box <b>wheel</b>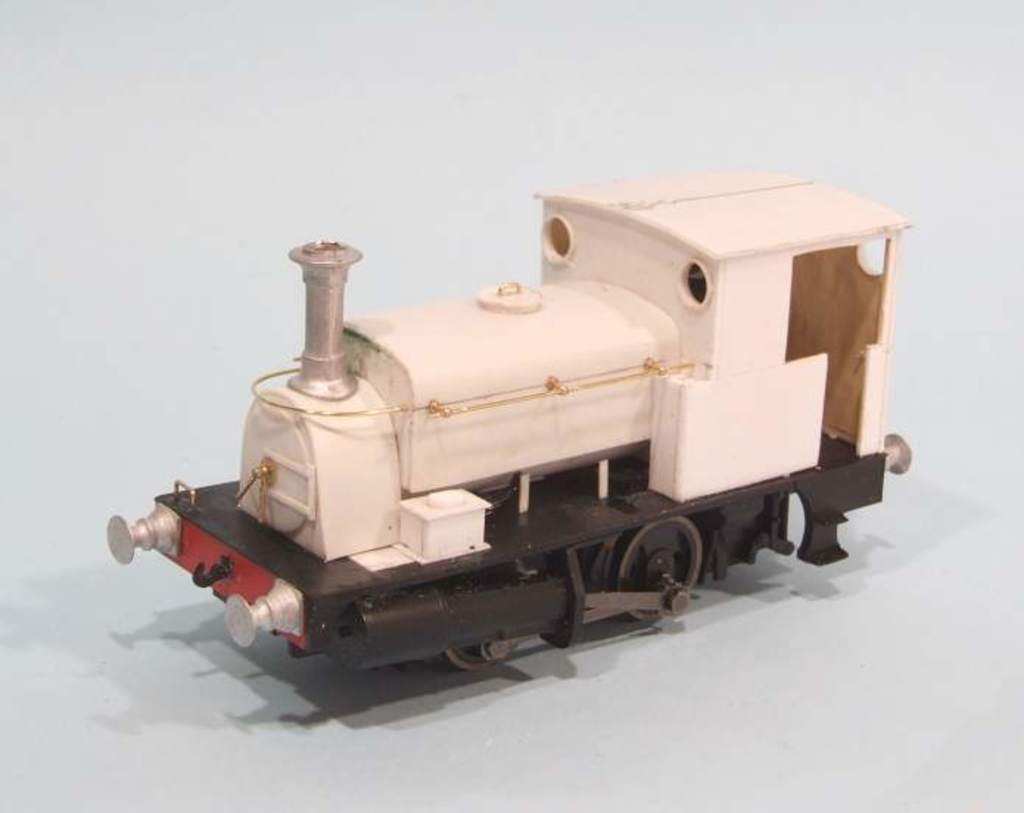
BBox(598, 507, 704, 623)
